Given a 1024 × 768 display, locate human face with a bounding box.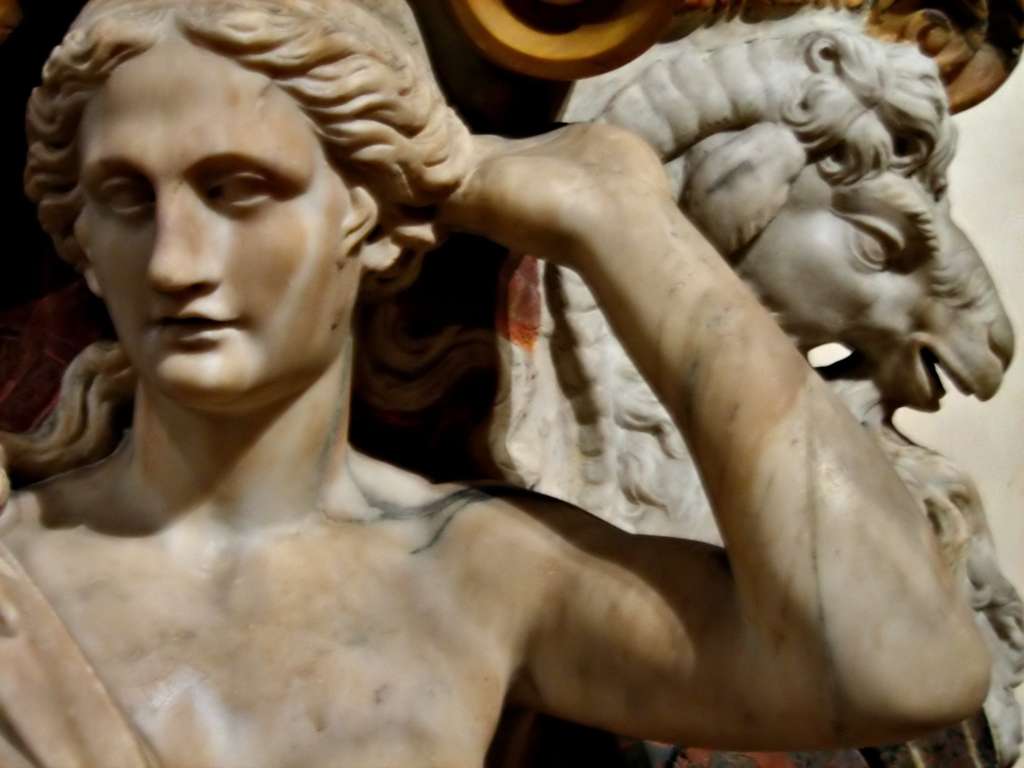
Located: rect(82, 38, 352, 397).
